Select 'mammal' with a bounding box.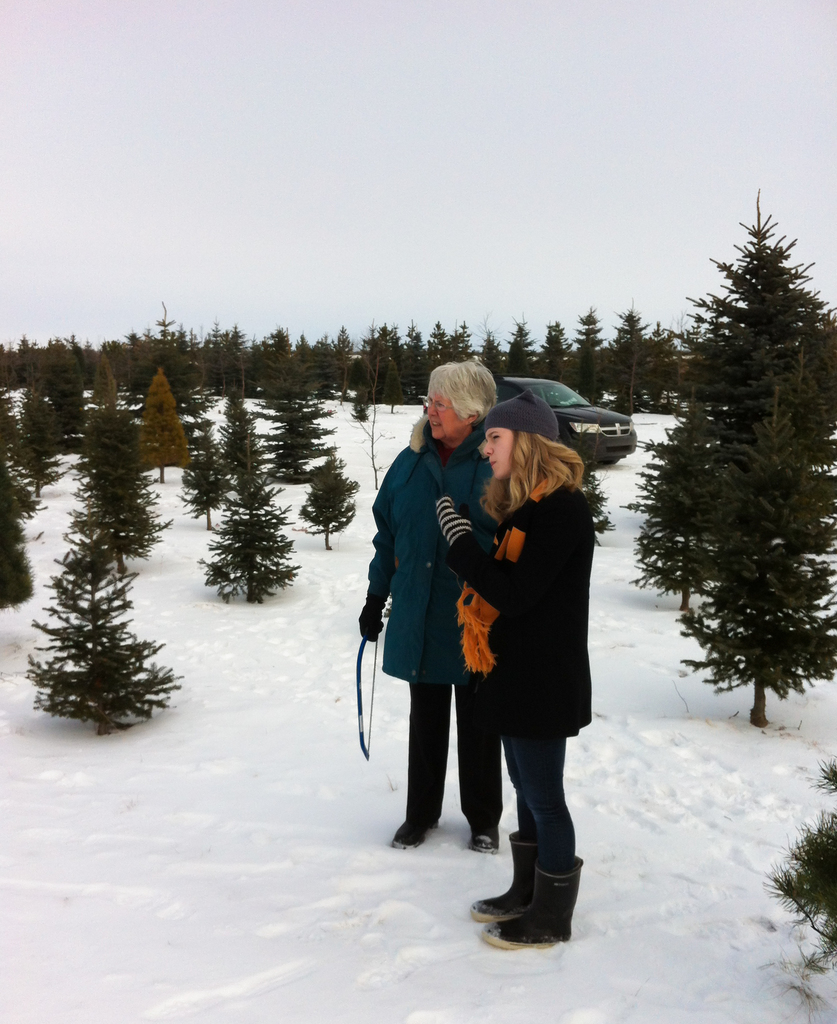
detection(456, 373, 612, 915).
